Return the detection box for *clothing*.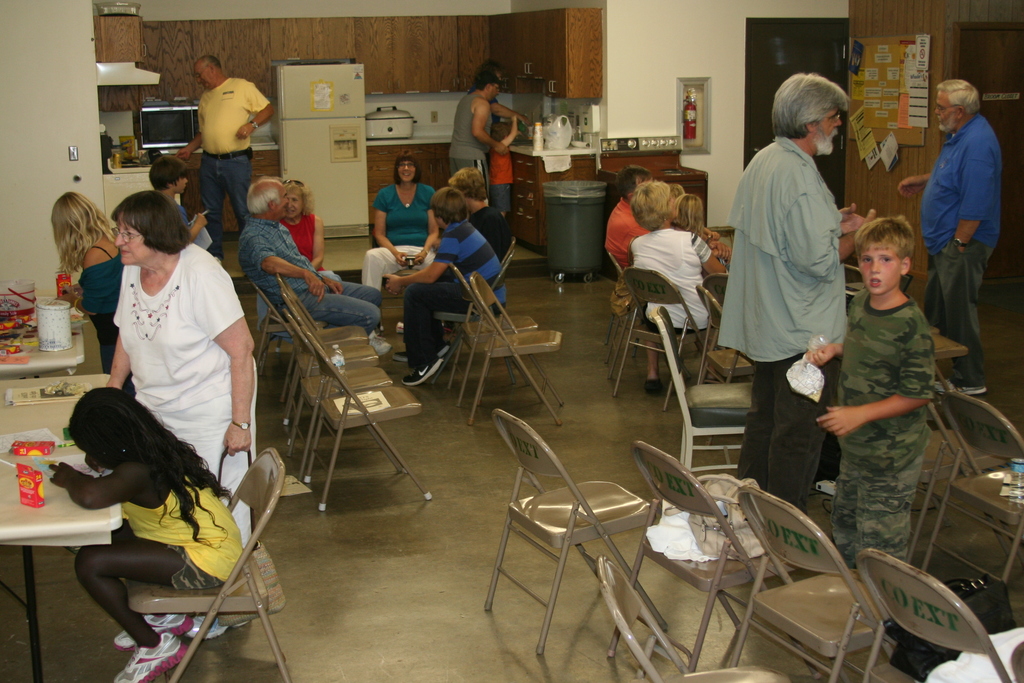
[x1=239, y1=209, x2=383, y2=335].
